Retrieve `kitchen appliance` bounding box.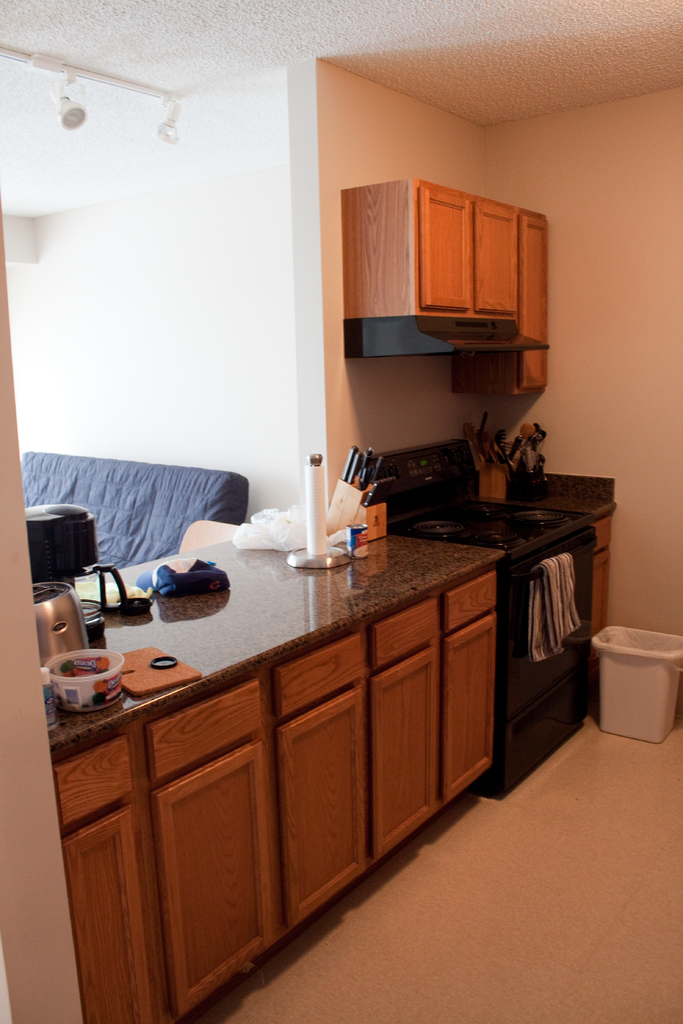
Bounding box: box(395, 491, 583, 804).
